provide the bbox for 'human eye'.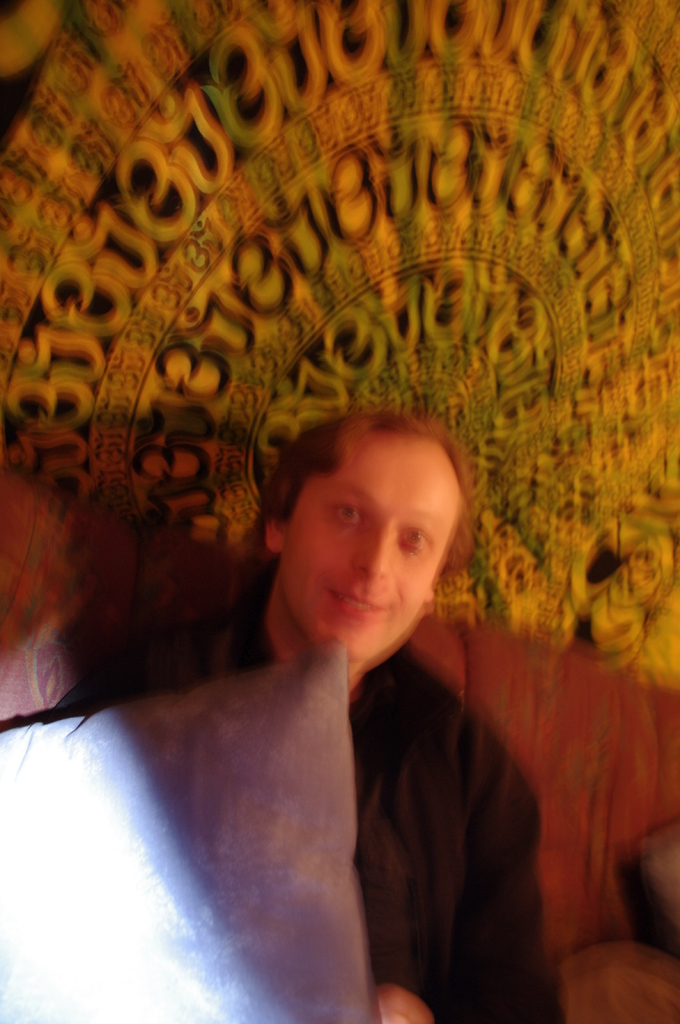
left=323, top=498, right=374, bottom=529.
